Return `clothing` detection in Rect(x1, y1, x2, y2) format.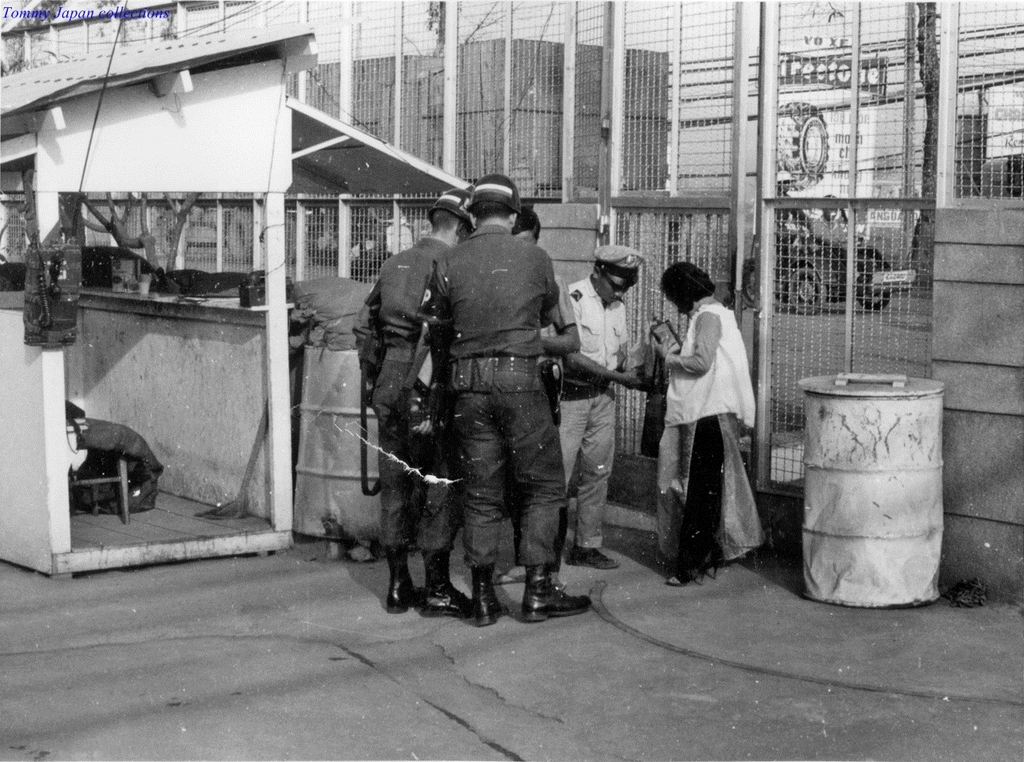
Rect(534, 278, 637, 557).
